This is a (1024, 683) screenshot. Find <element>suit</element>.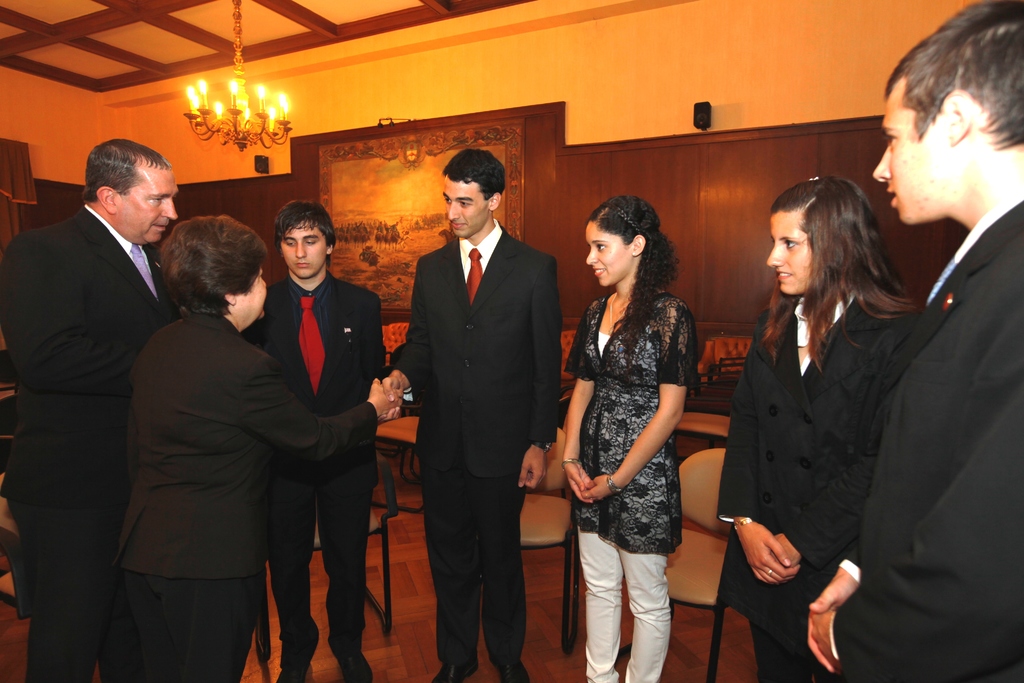
Bounding box: 715/297/913/682.
